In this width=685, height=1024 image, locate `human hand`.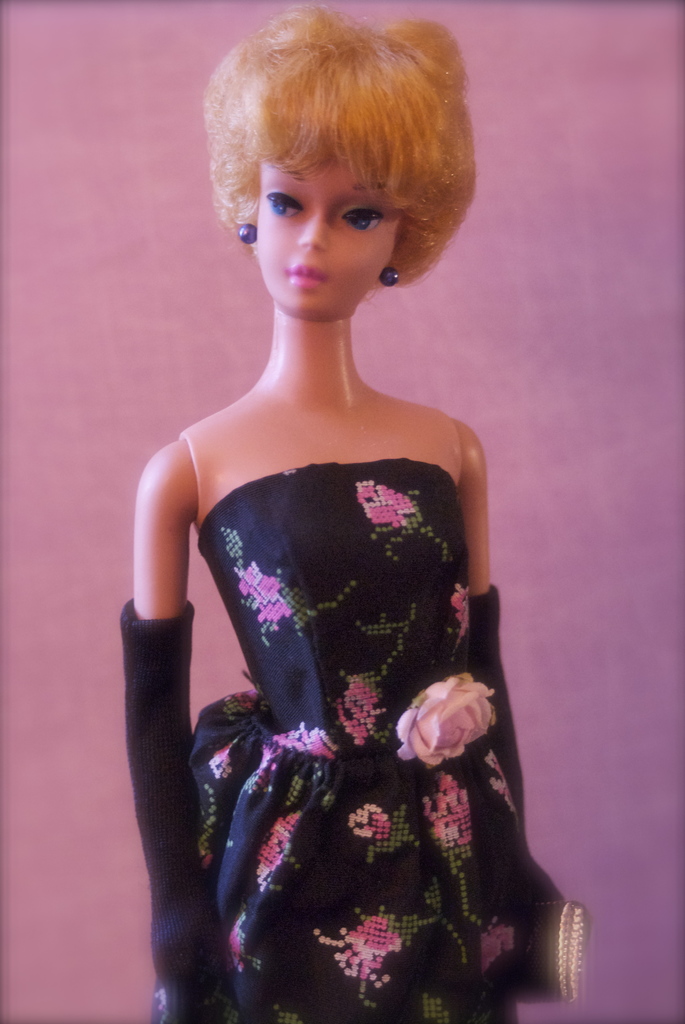
Bounding box: (x1=155, y1=893, x2=228, y2=1021).
